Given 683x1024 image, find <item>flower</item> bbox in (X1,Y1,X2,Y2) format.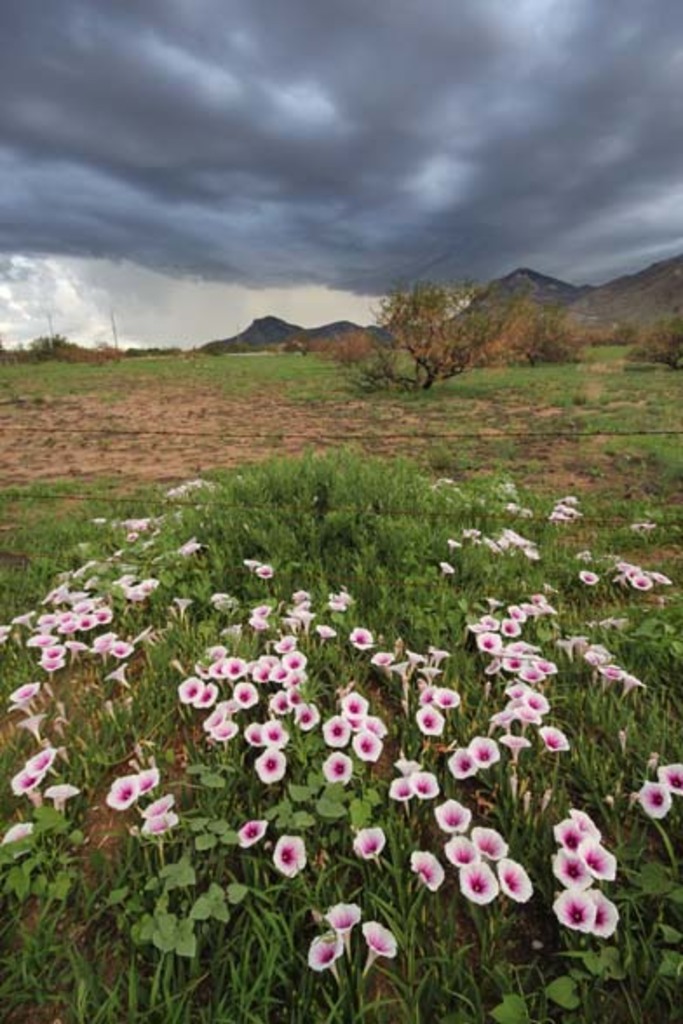
(411,770,439,796).
